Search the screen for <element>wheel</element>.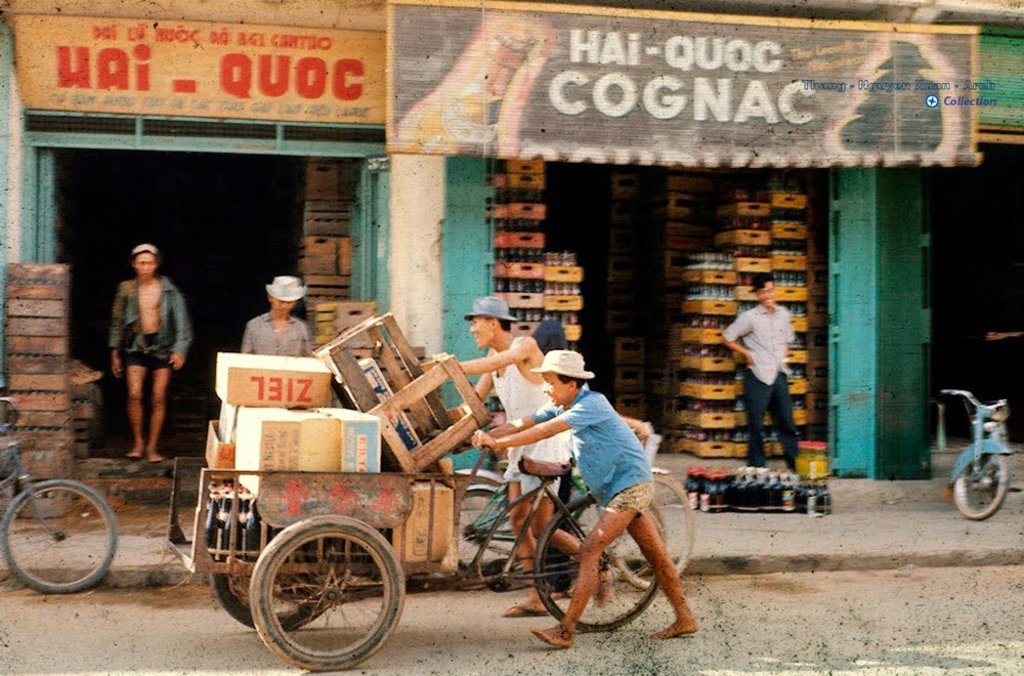
Found at rect(442, 472, 520, 578).
